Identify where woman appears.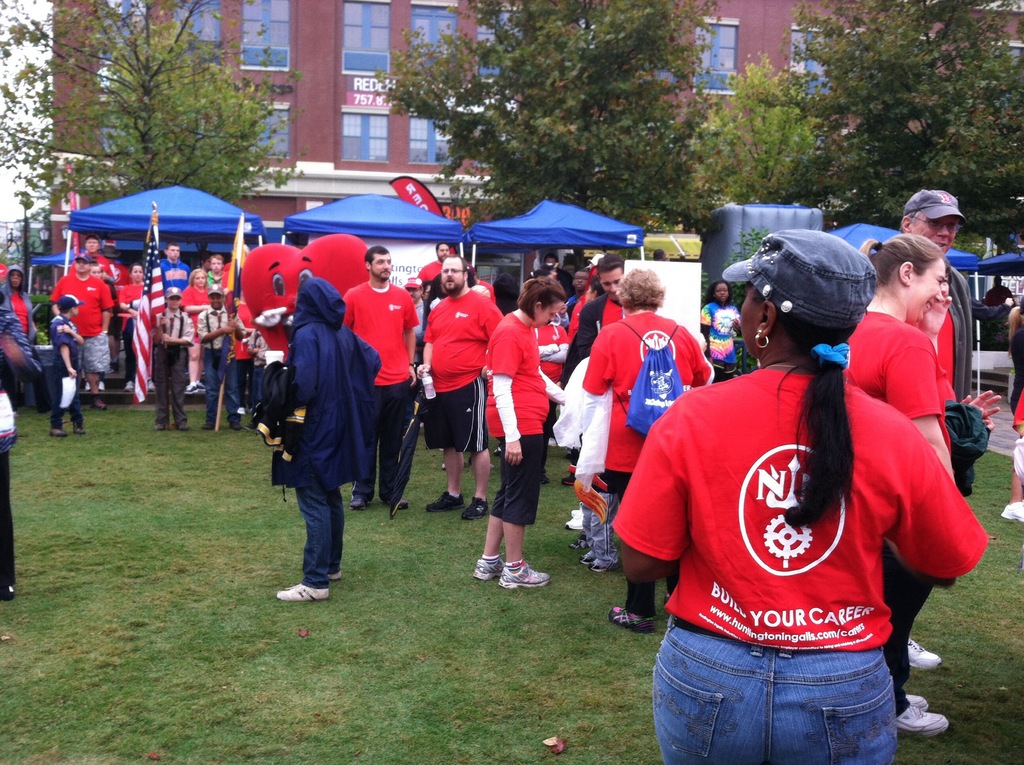
Appears at 845,231,961,737.
